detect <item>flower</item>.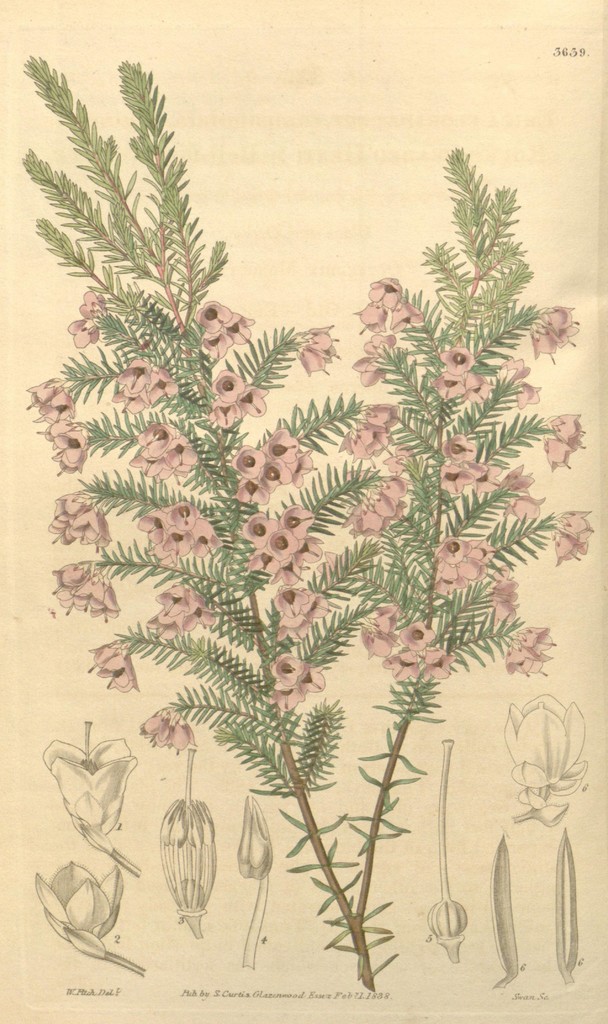
Detected at BBox(513, 490, 538, 519).
